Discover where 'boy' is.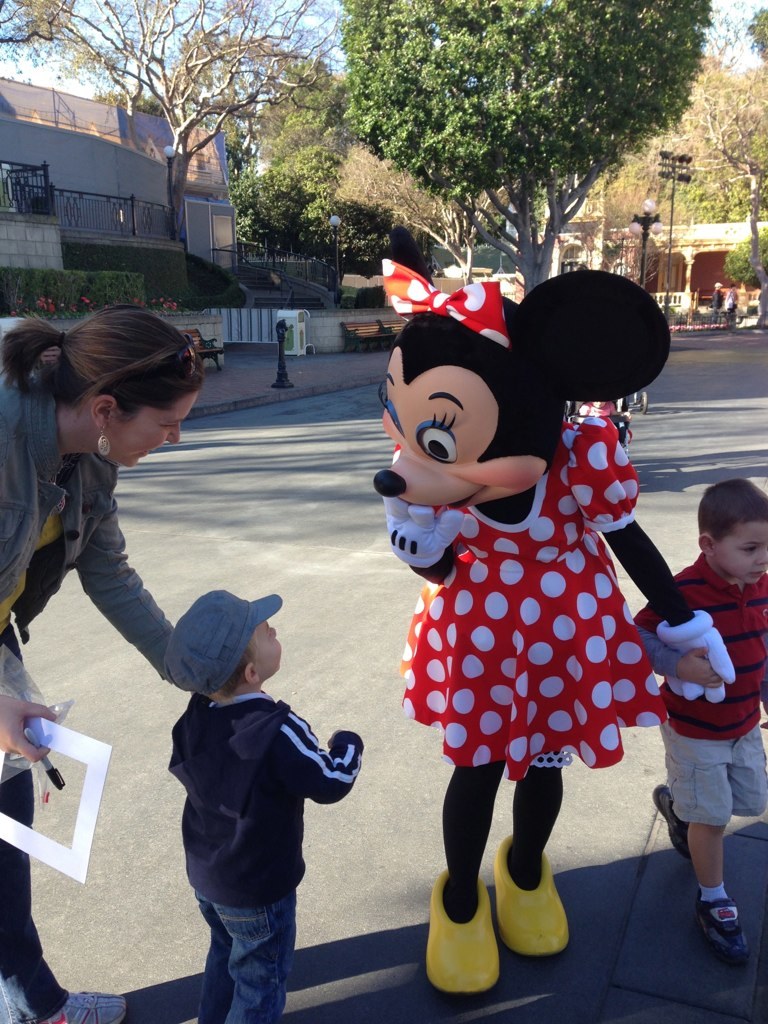
Discovered at 632 480 767 960.
